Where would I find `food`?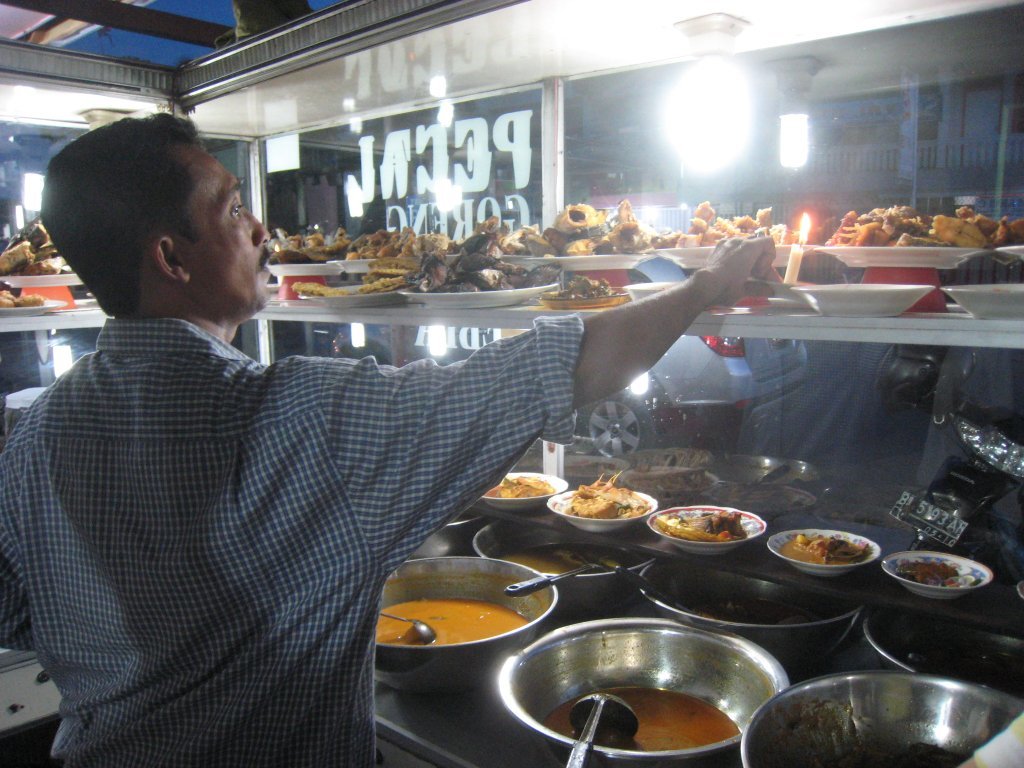
At crop(782, 531, 884, 588).
